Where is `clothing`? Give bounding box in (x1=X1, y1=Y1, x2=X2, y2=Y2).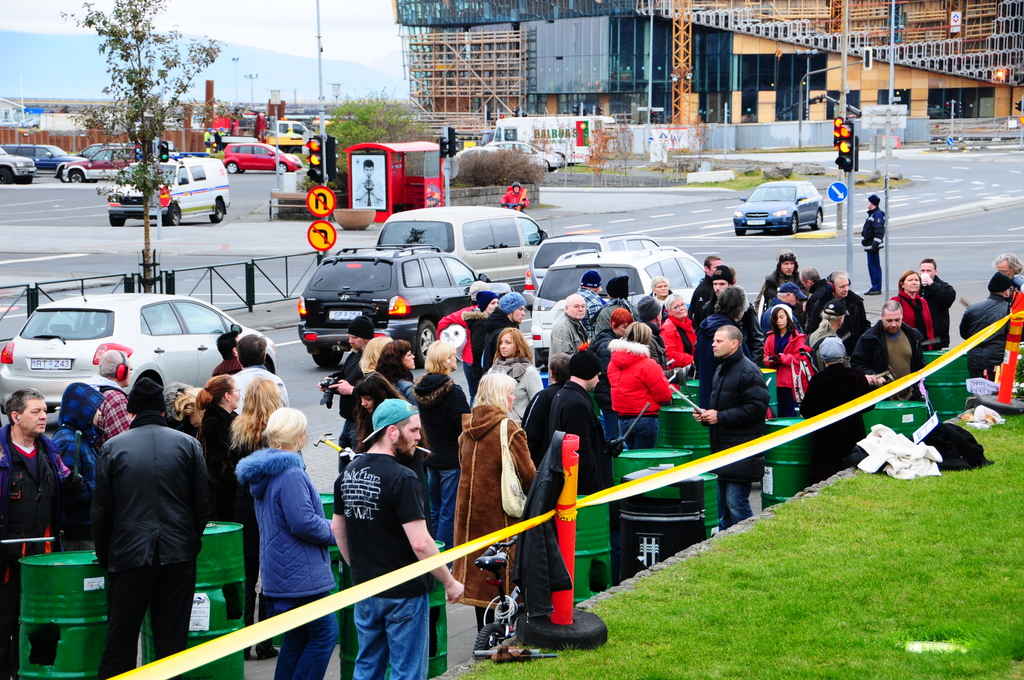
(x1=571, y1=283, x2=595, y2=312).
